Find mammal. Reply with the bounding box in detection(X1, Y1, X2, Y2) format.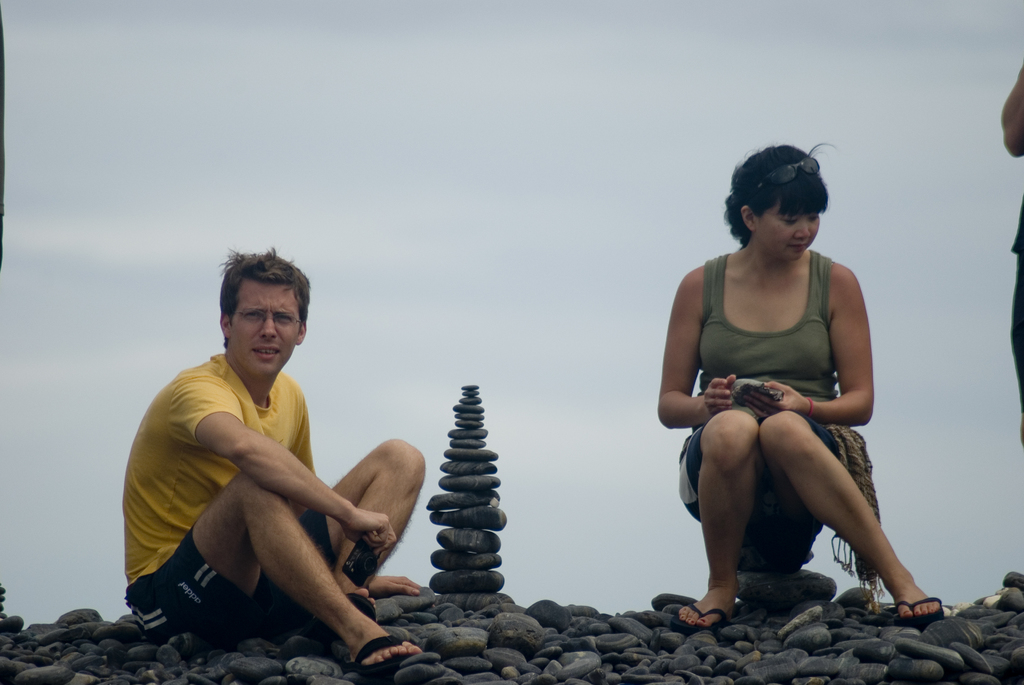
detection(655, 138, 946, 635).
